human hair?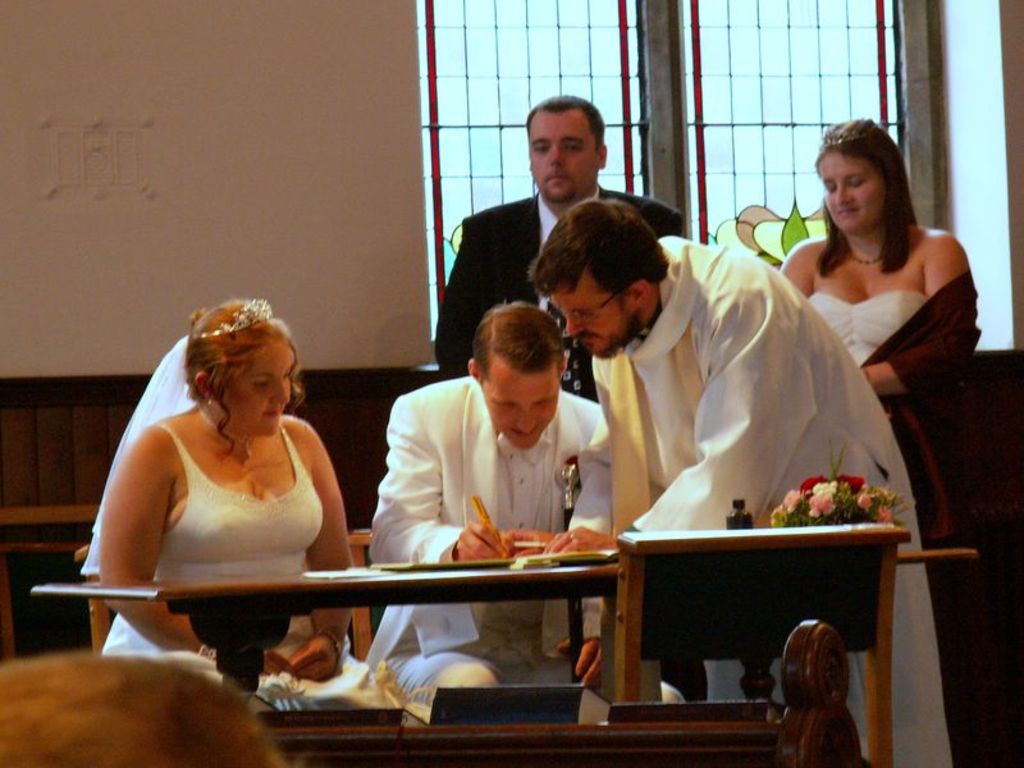
474 298 564 381
